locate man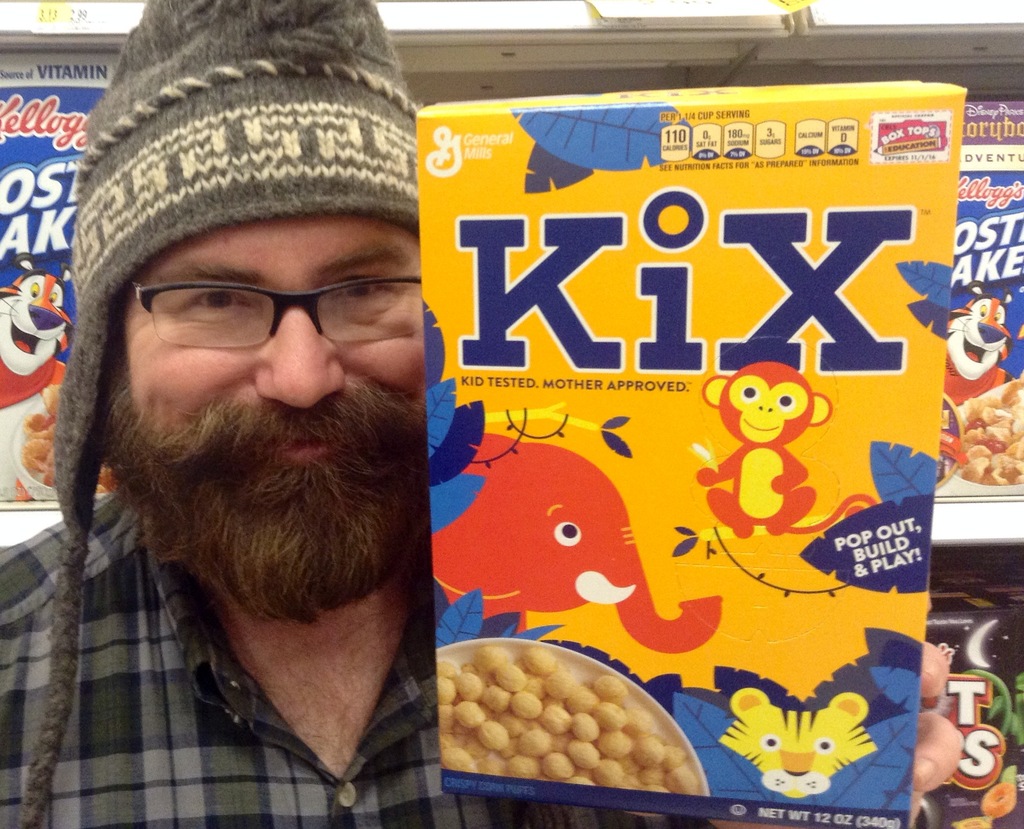
(0,0,968,828)
